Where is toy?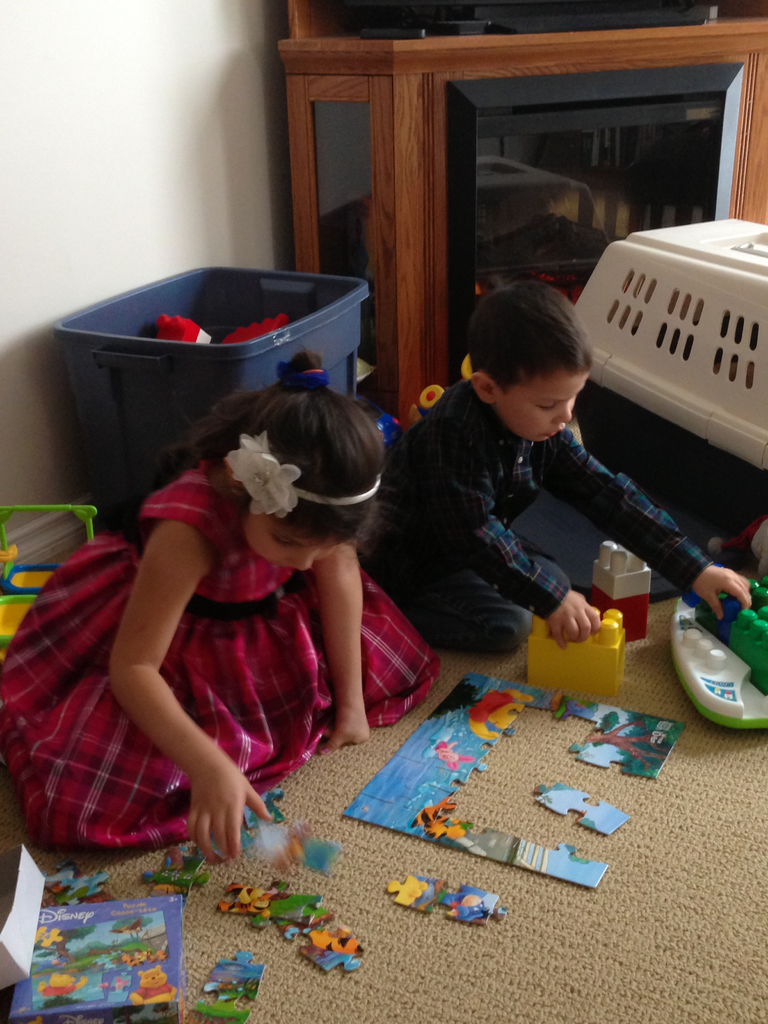
[x1=592, y1=541, x2=653, y2=644].
